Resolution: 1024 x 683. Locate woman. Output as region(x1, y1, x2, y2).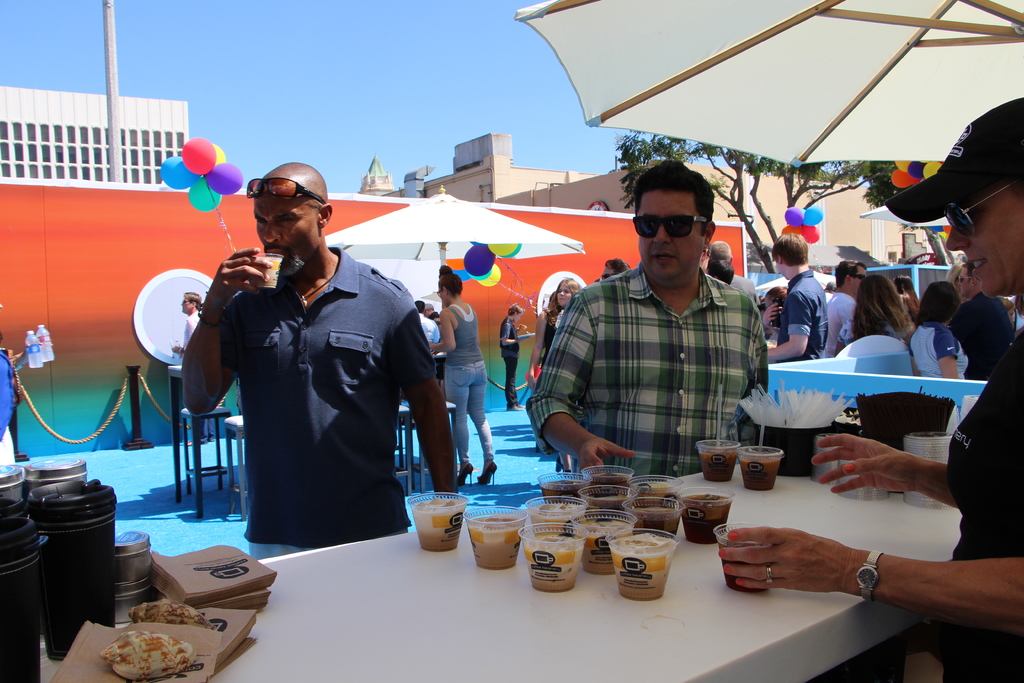
region(848, 267, 919, 377).
